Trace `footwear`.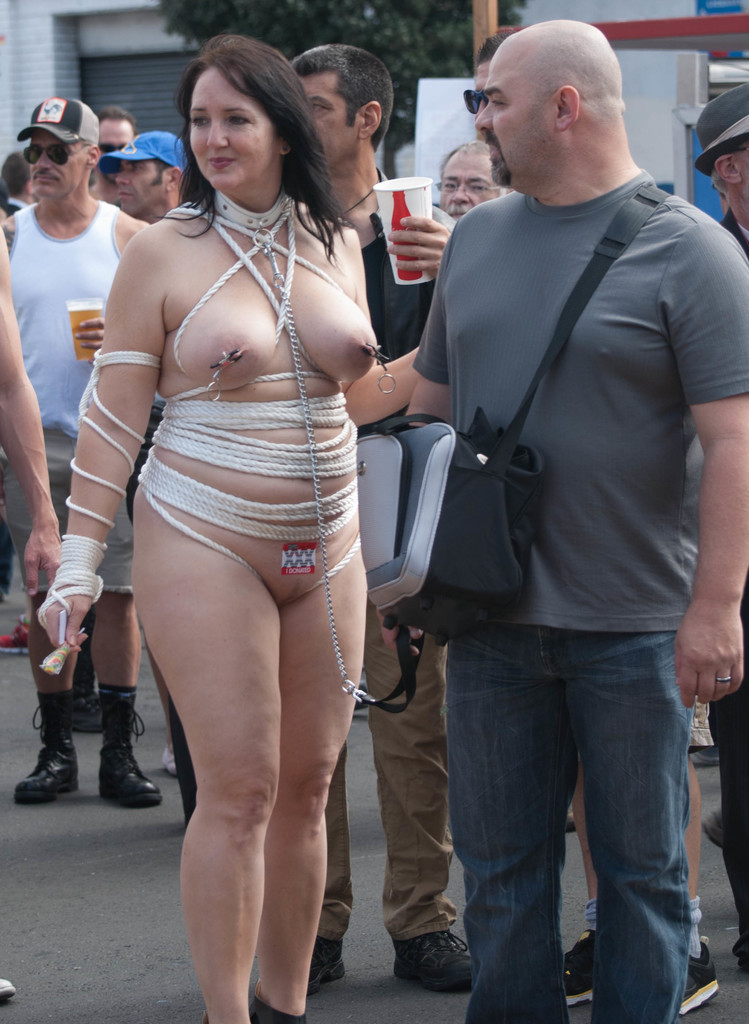
Traced to (407,927,483,999).
